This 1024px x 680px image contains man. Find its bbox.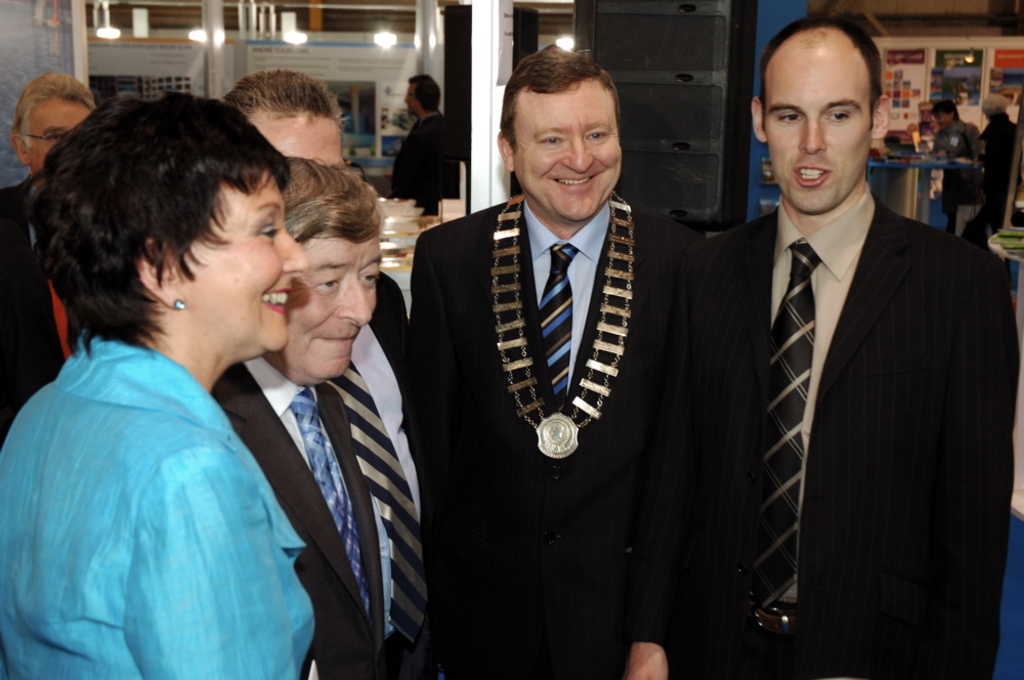
629, 15, 1017, 679.
